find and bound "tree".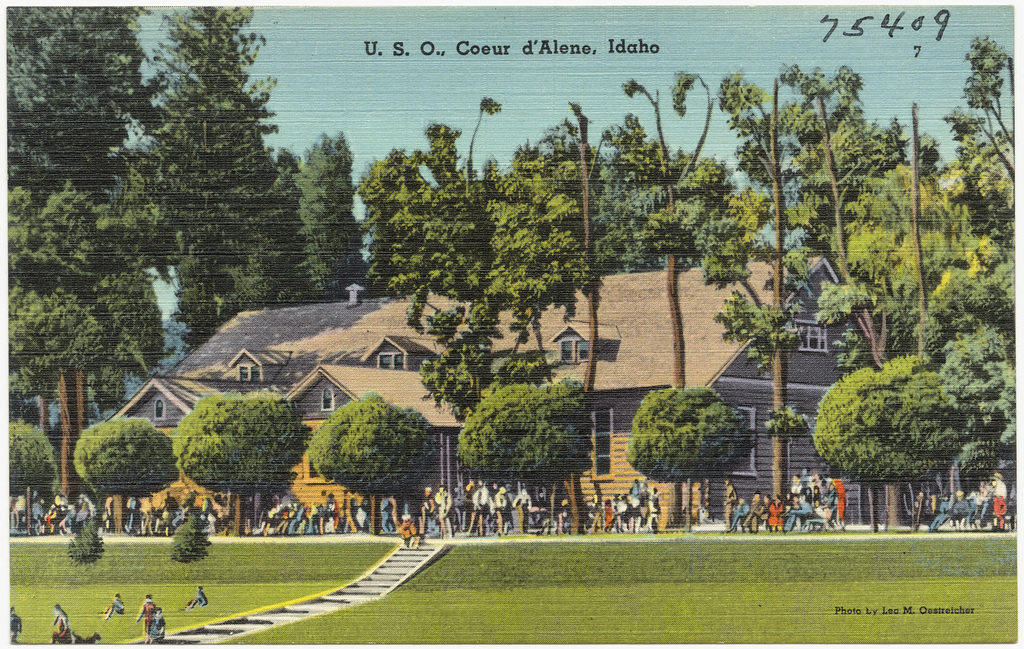
Bound: {"x1": 625, "y1": 386, "x2": 754, "y2": 528}.
